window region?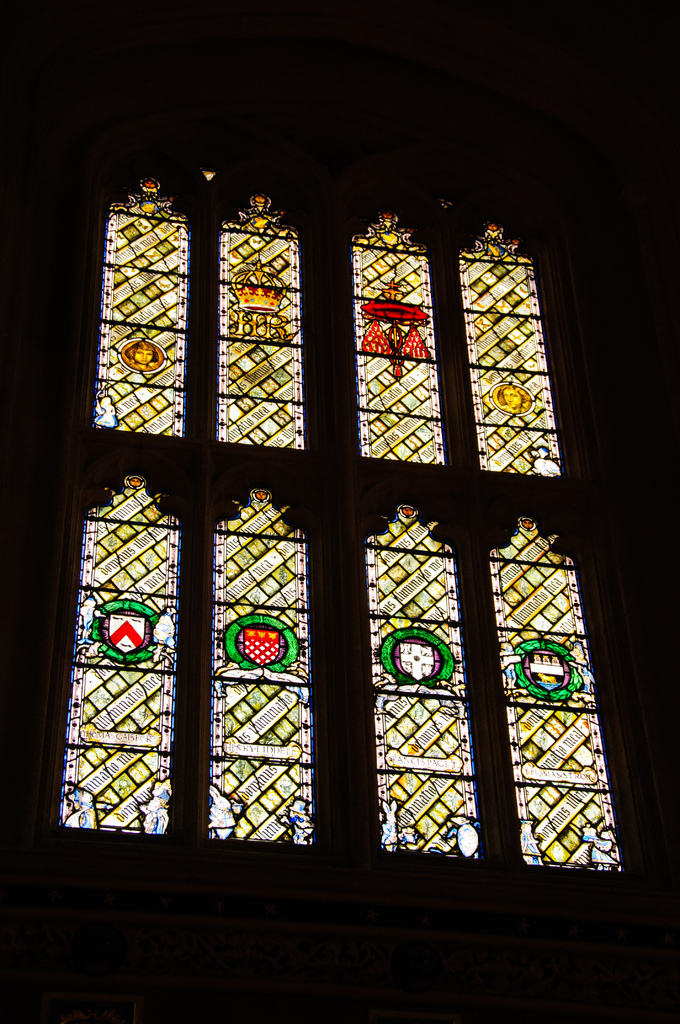
[left=26, top=157, right=648, bottom=920]
